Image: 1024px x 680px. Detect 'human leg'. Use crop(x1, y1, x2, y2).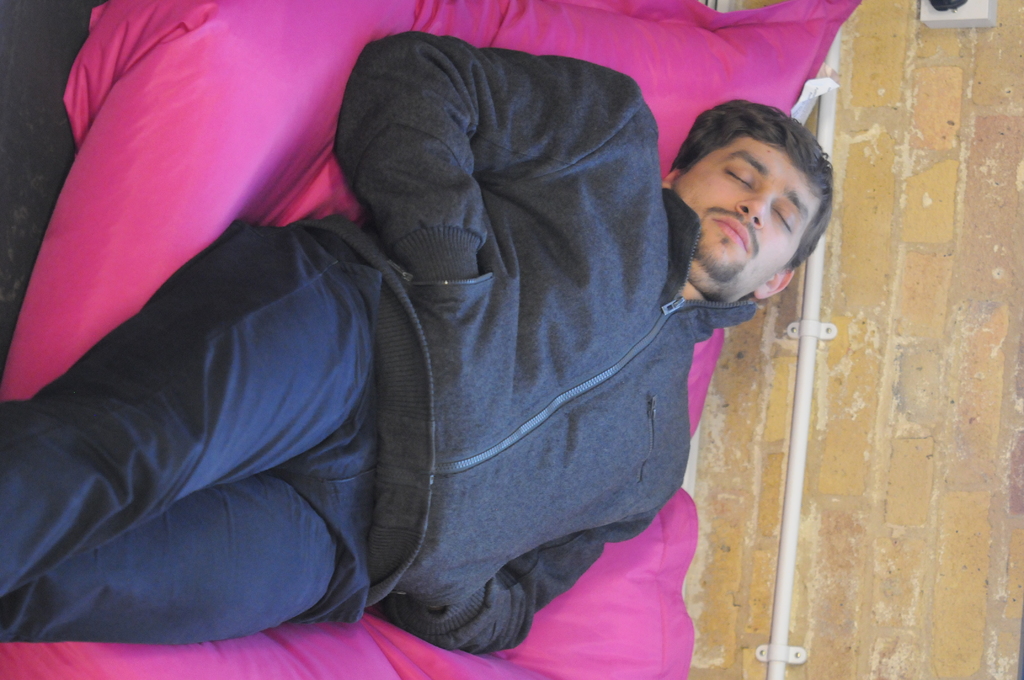
crop(0, 434, 387, 647).
